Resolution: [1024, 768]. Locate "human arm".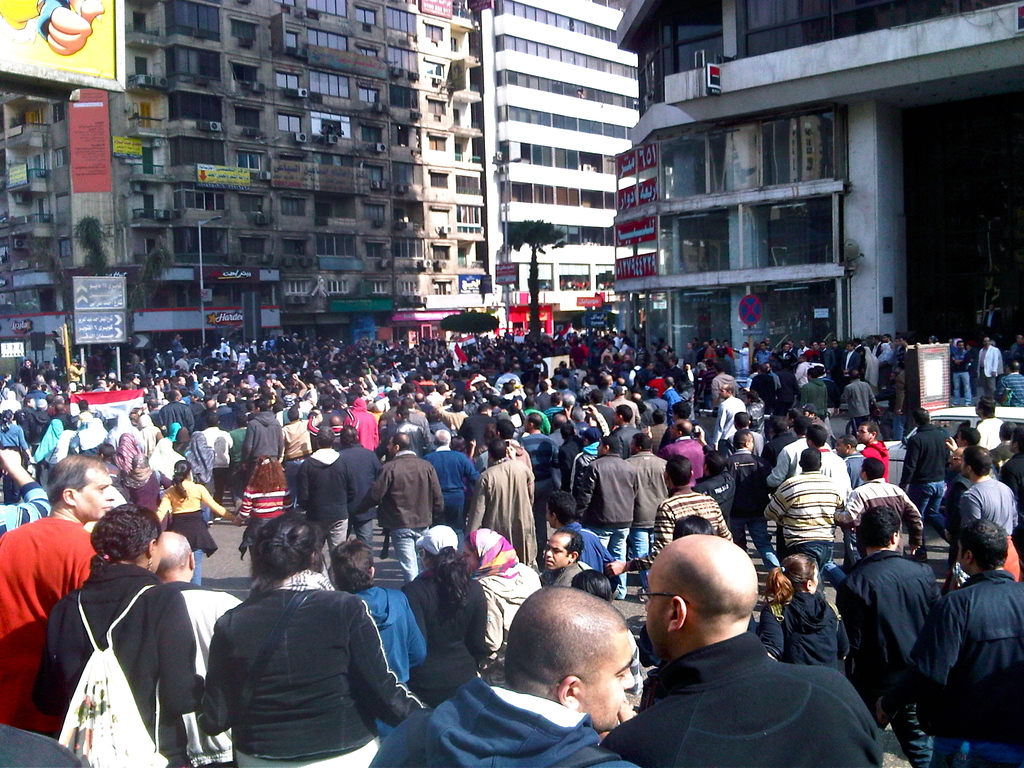
152, 590, 205, 712.
